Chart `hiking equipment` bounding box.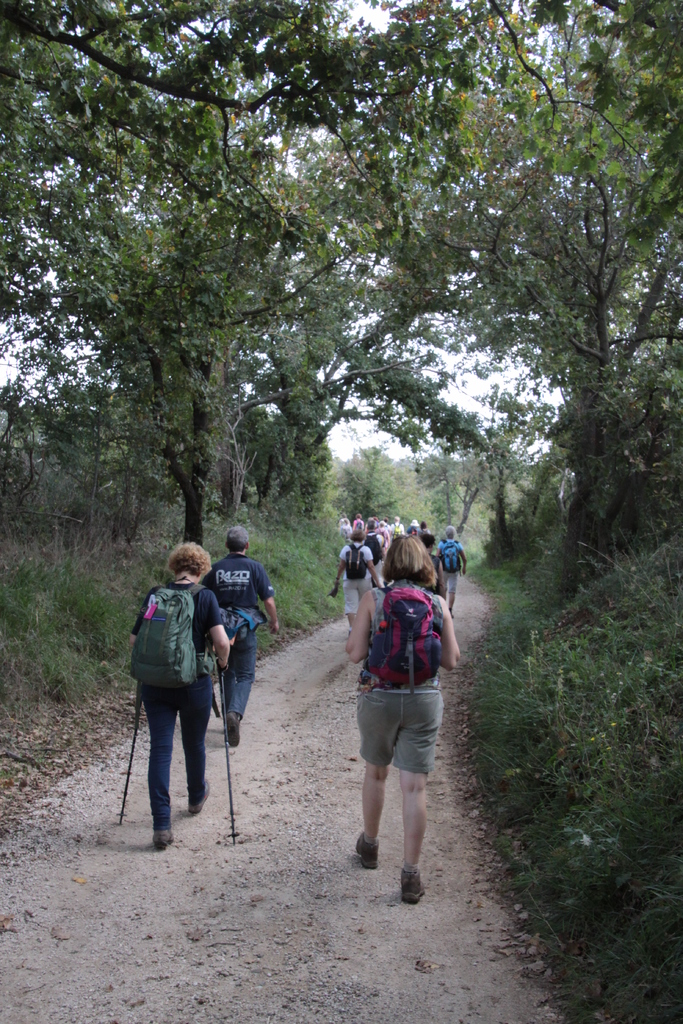
Charted: crop(119, 690, 141, 823).
